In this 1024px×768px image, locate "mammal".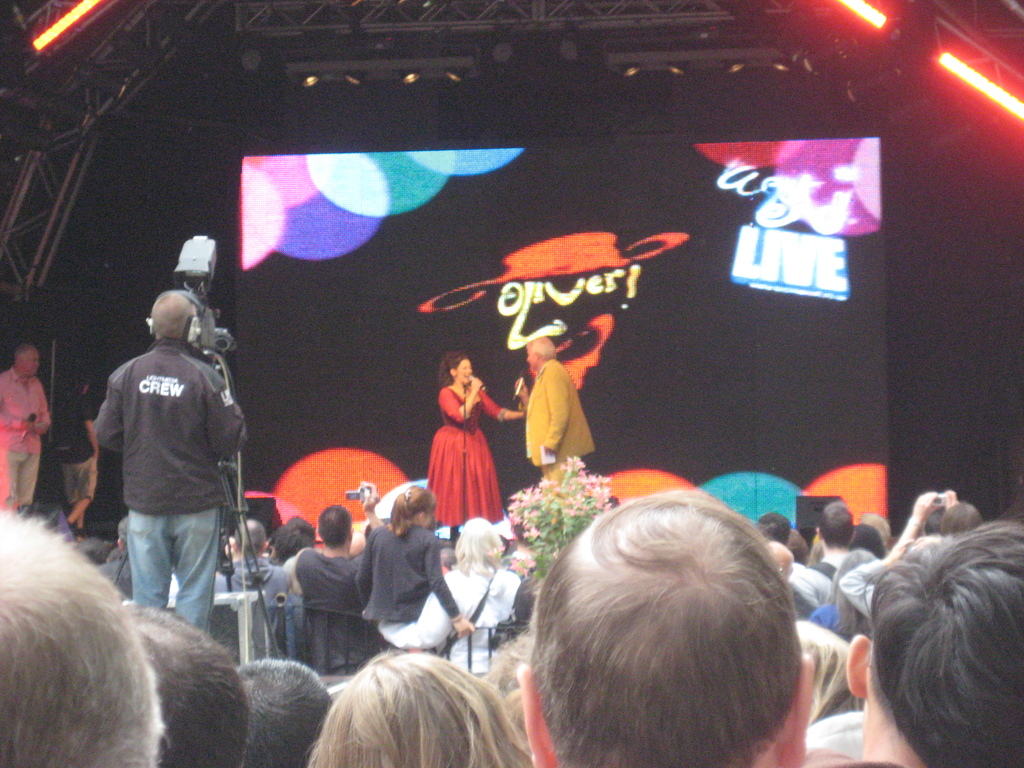
Bounding box: x1=439, y1=547, x2=459, y2=572.
